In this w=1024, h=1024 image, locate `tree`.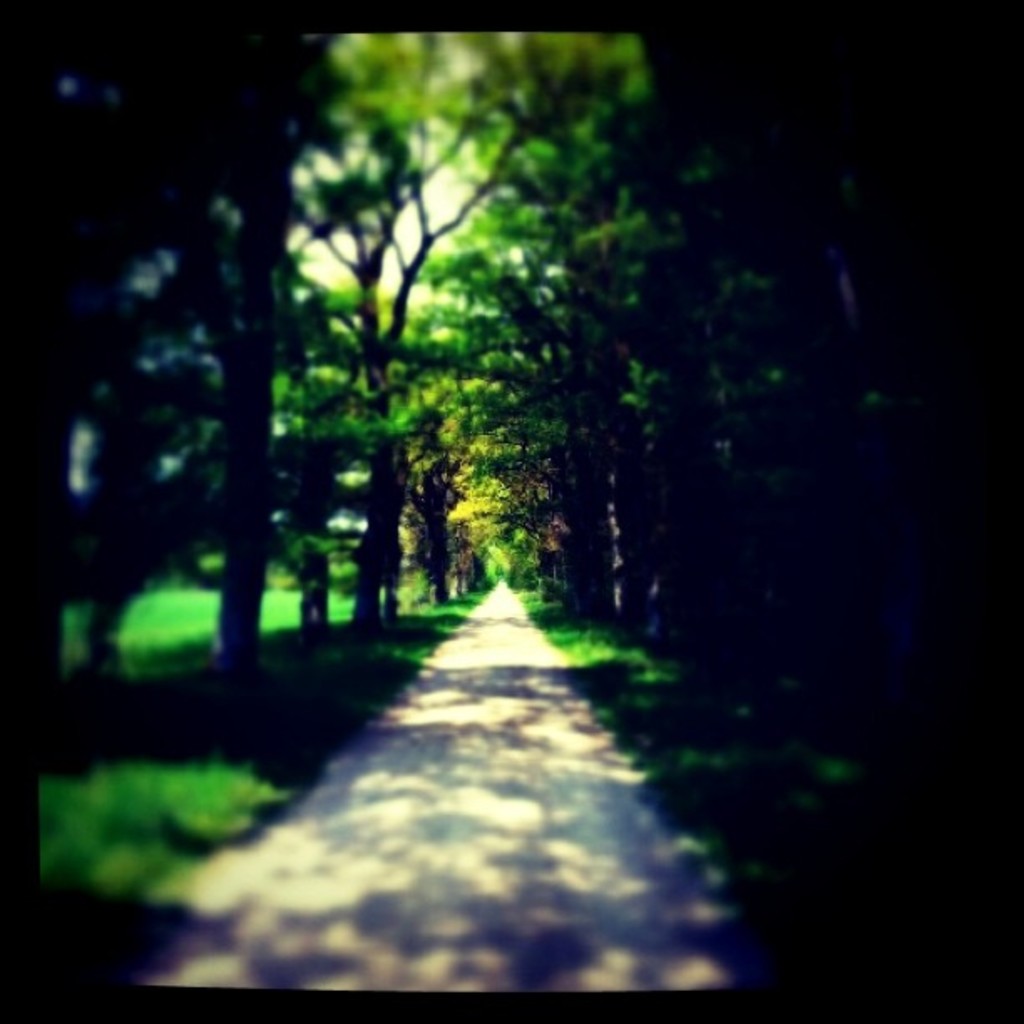
Bounding box: 161/54/801/661.
